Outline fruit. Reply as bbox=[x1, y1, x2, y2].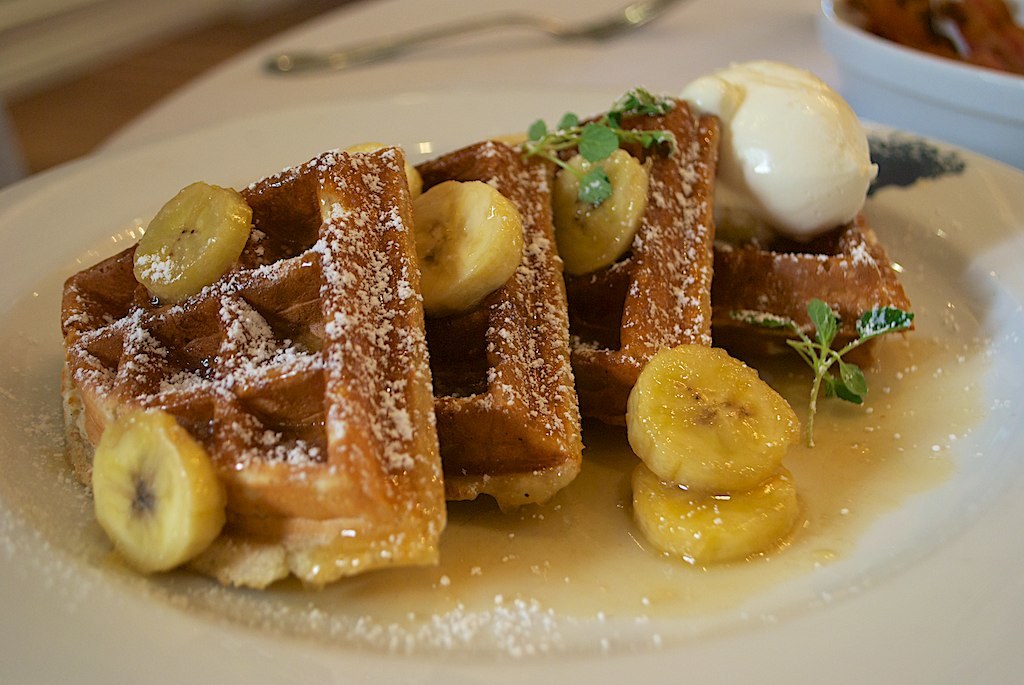
bbox=[337, 143, 421, 204].
